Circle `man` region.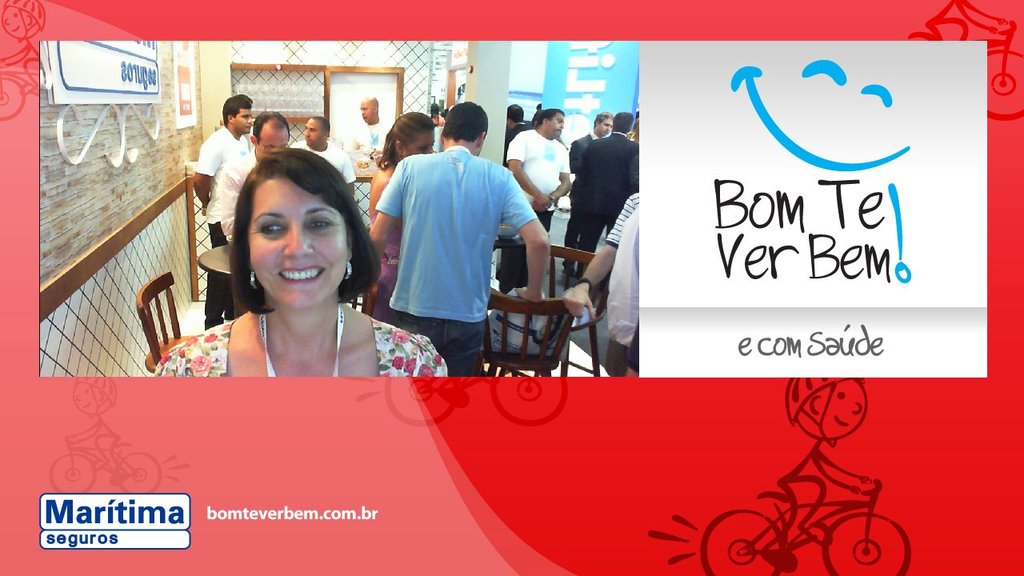
Region: detection(563, 105, 614, 284).
